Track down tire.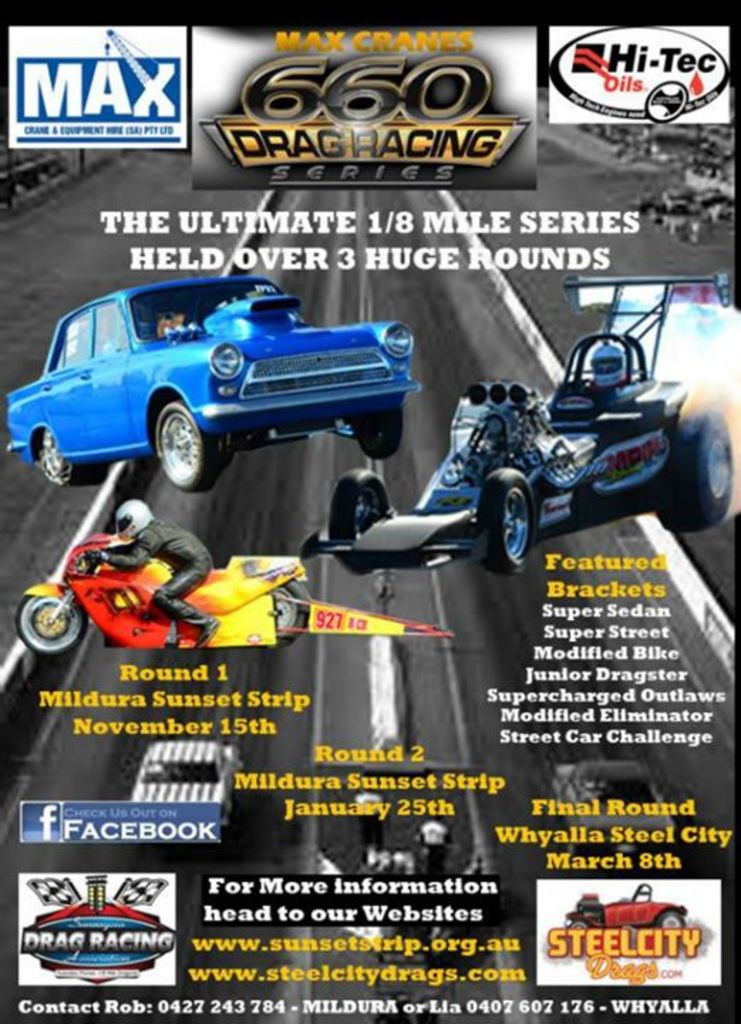
Tracked to 36, 425, 85, 485.
